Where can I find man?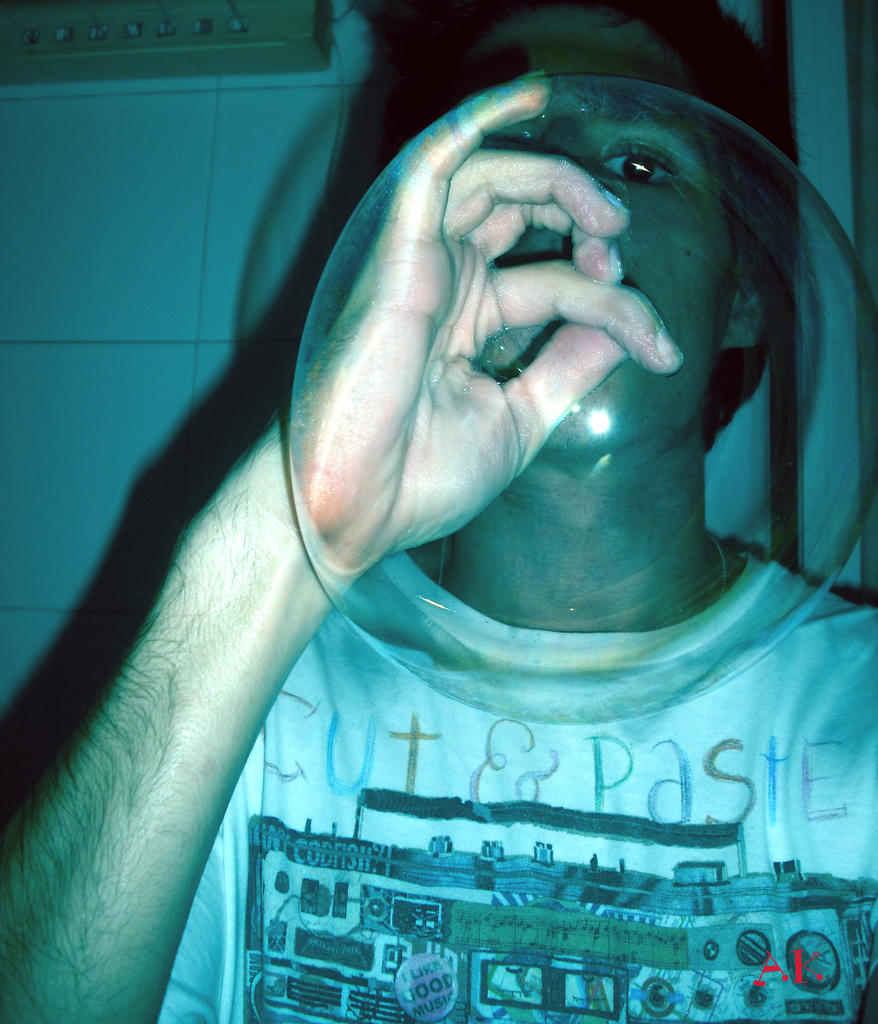
You can find it at (47, 27, 863, 950).
